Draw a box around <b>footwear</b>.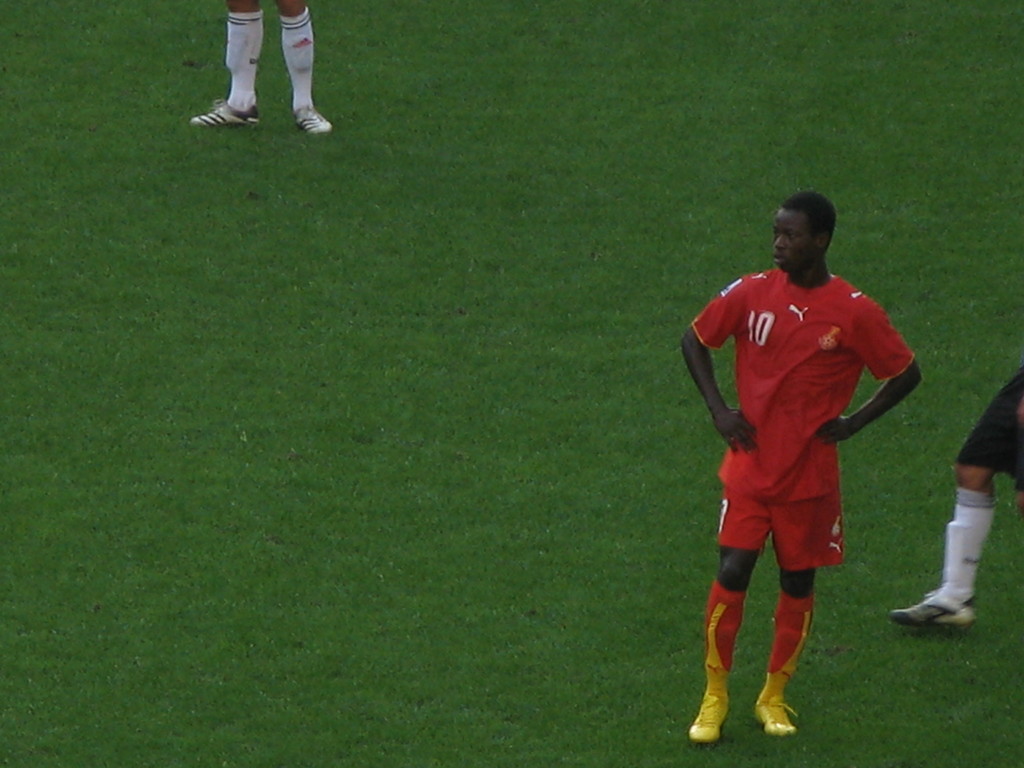
crop(685, 691, 733, 742).
